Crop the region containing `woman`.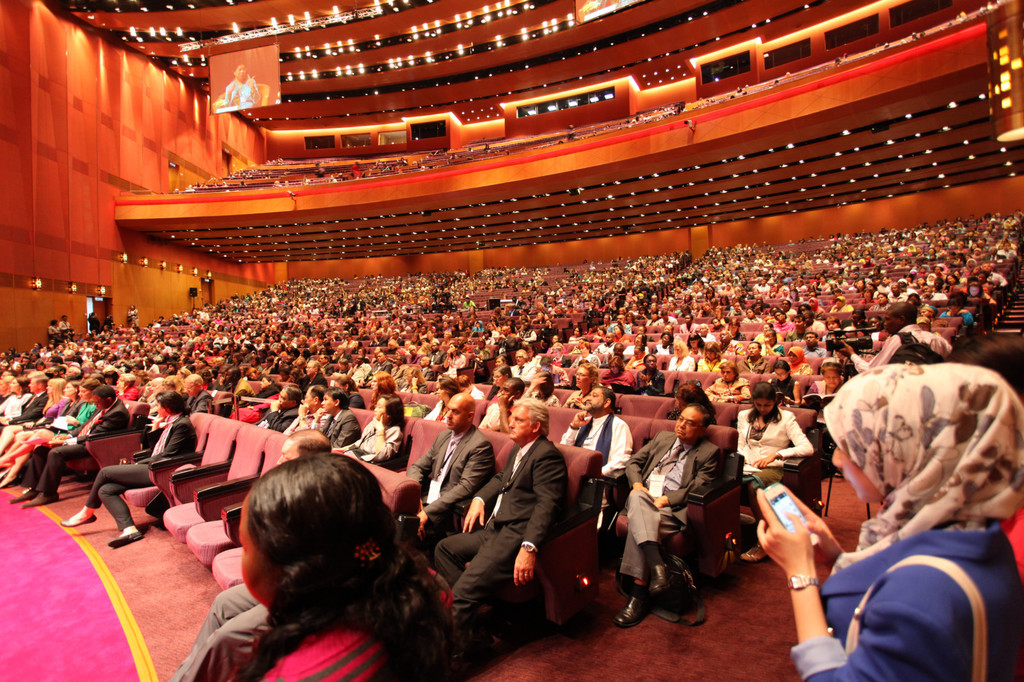
Crop region: bbox(658, 331, 680, 356).
